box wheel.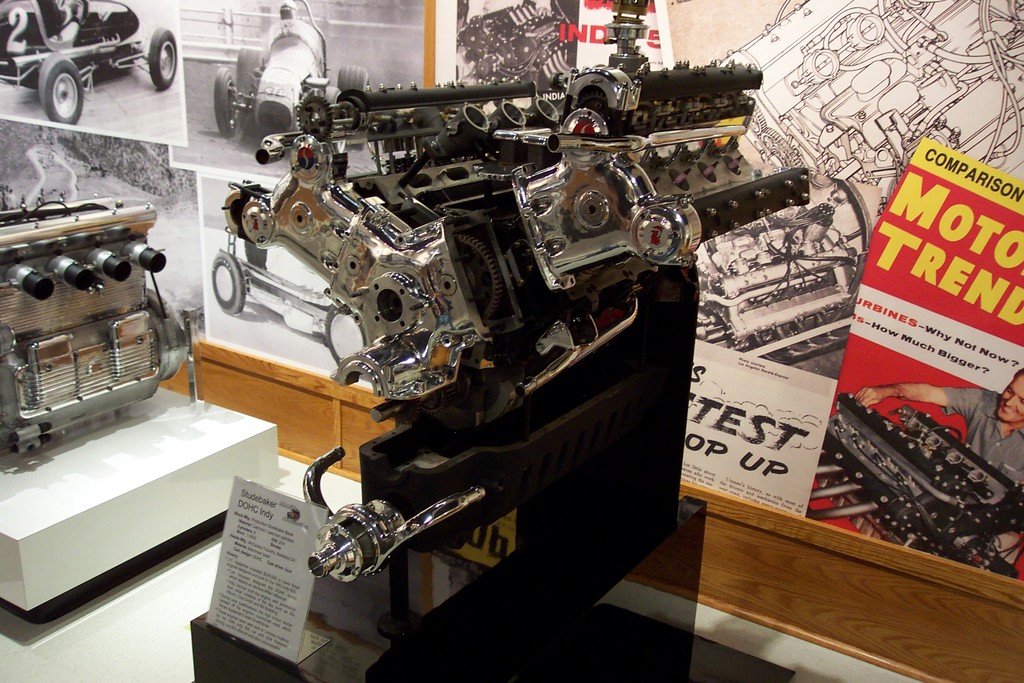
327 306 365 363.
